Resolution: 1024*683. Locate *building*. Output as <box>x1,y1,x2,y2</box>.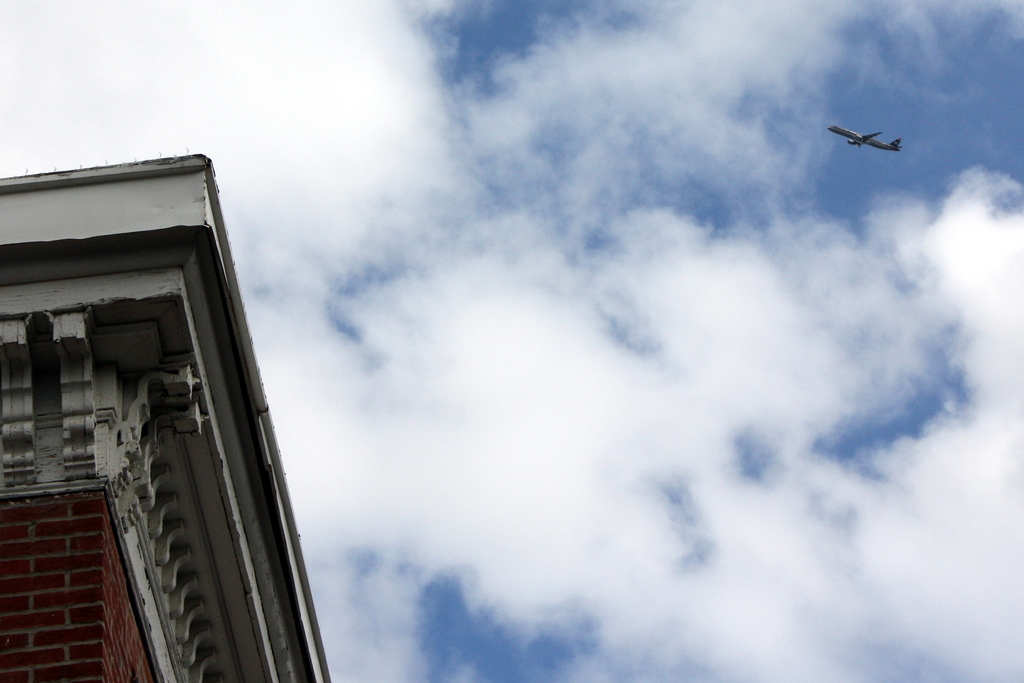
<box>0,152,330,682</box>.
